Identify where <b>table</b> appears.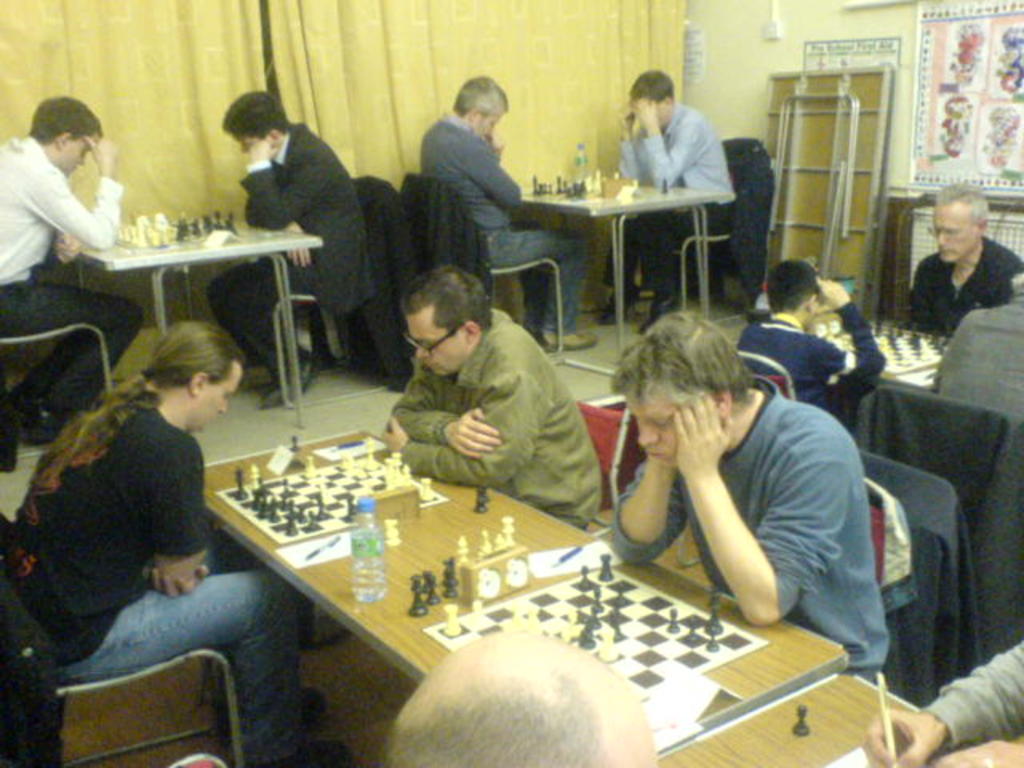
Appears at region(157, 435, 766, 741).
